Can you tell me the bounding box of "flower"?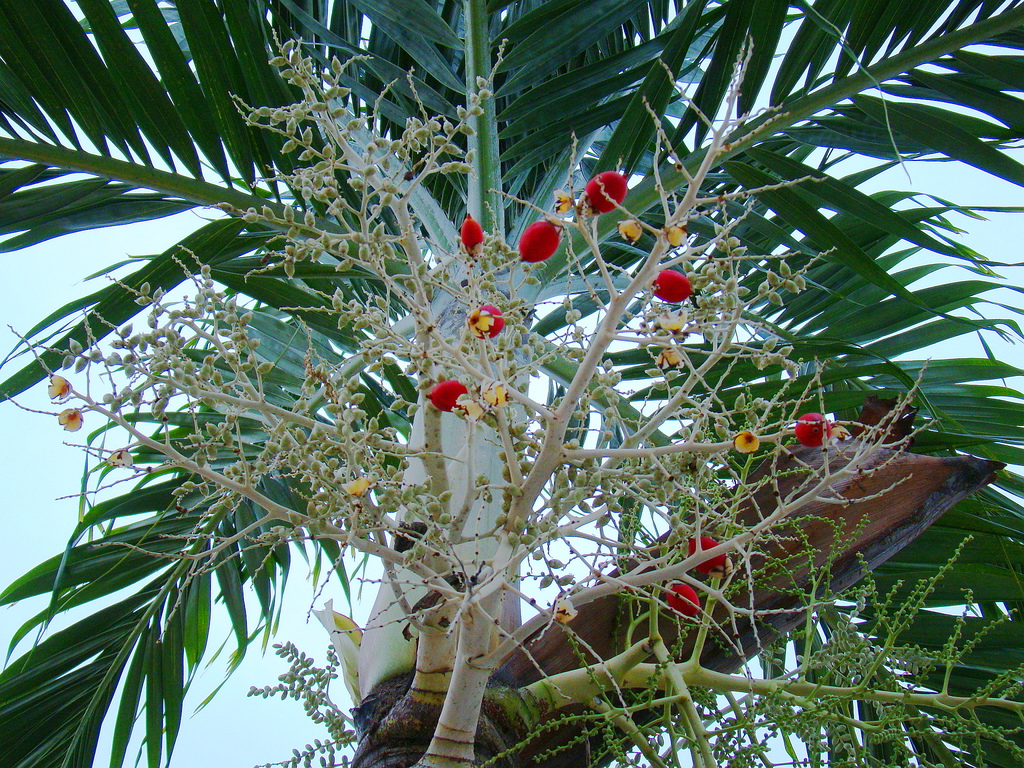
(left=47, top=373, right=74, bottom=401).
